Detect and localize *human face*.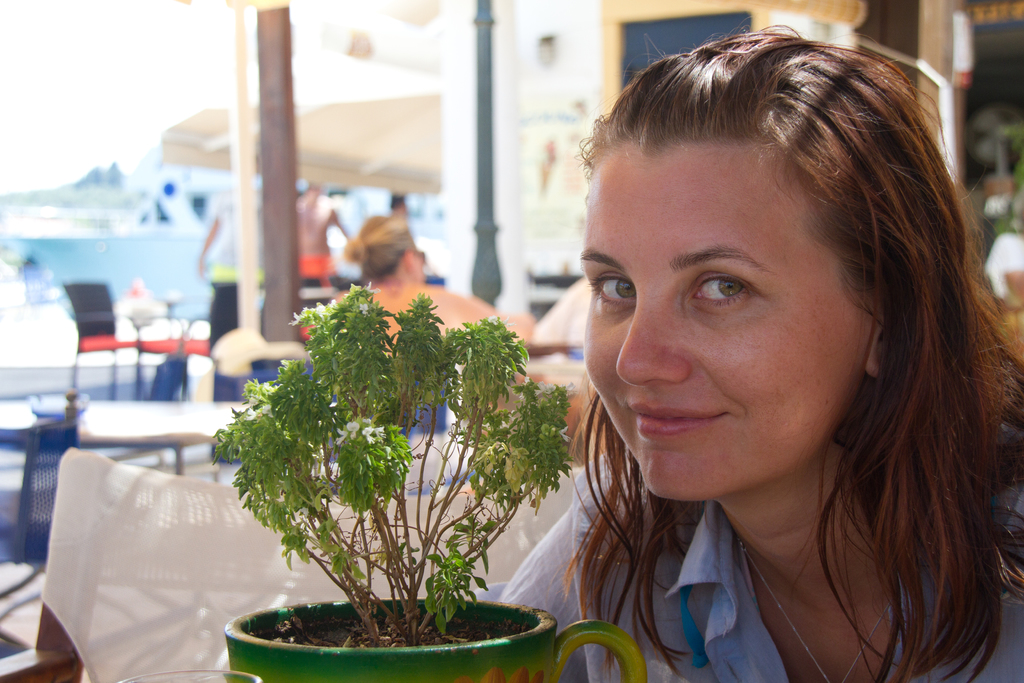
Localized at <box>582,131,872,504</box>.
